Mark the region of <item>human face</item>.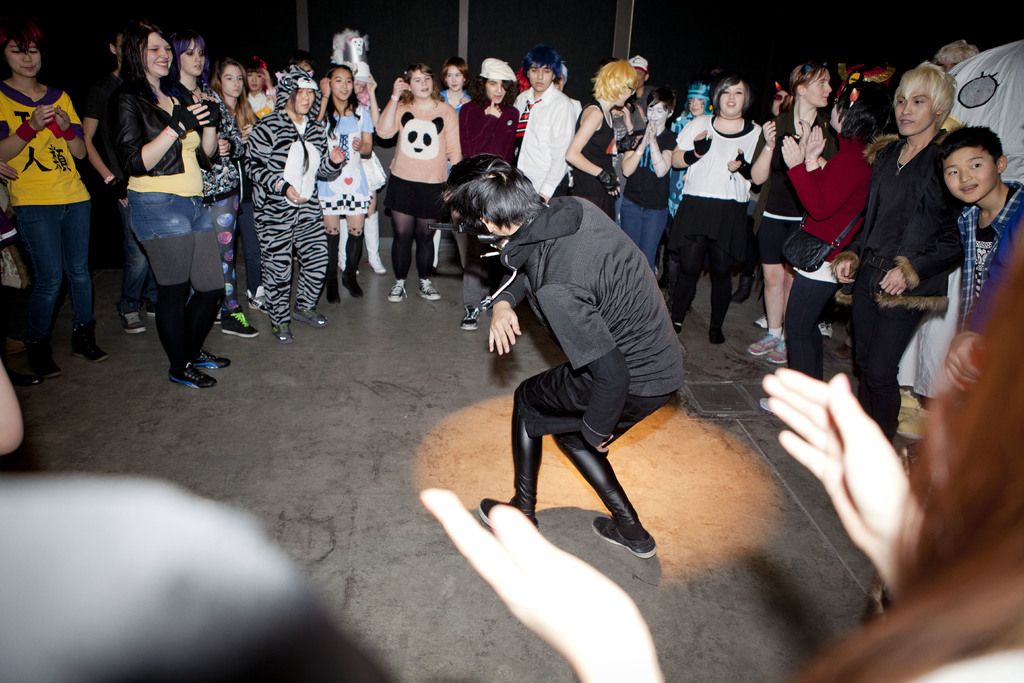
Region: locate(291, 87, 312, 112).
